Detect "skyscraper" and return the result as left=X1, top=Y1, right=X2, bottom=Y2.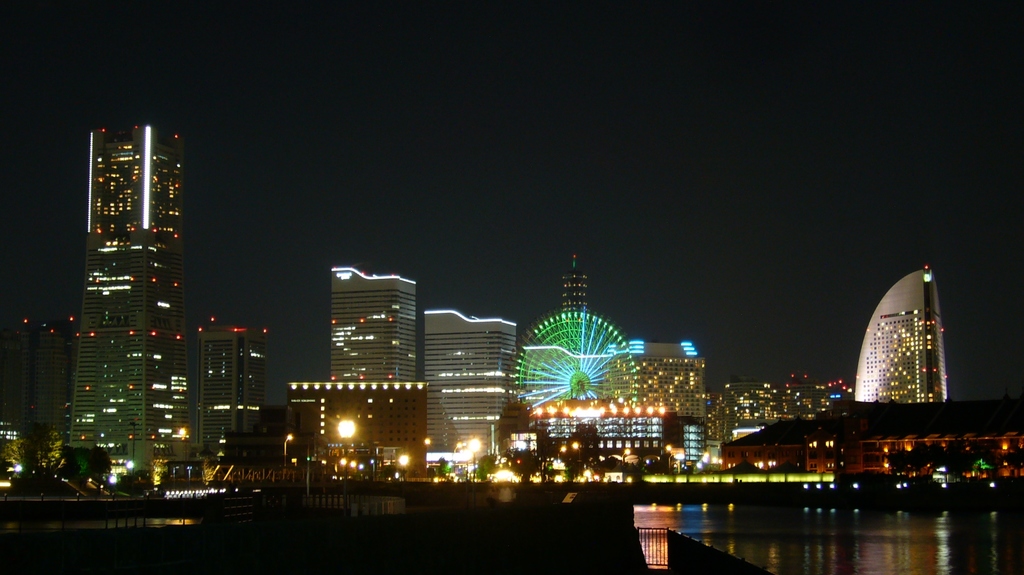
left=72, top=121, right=201, bottom=476.
